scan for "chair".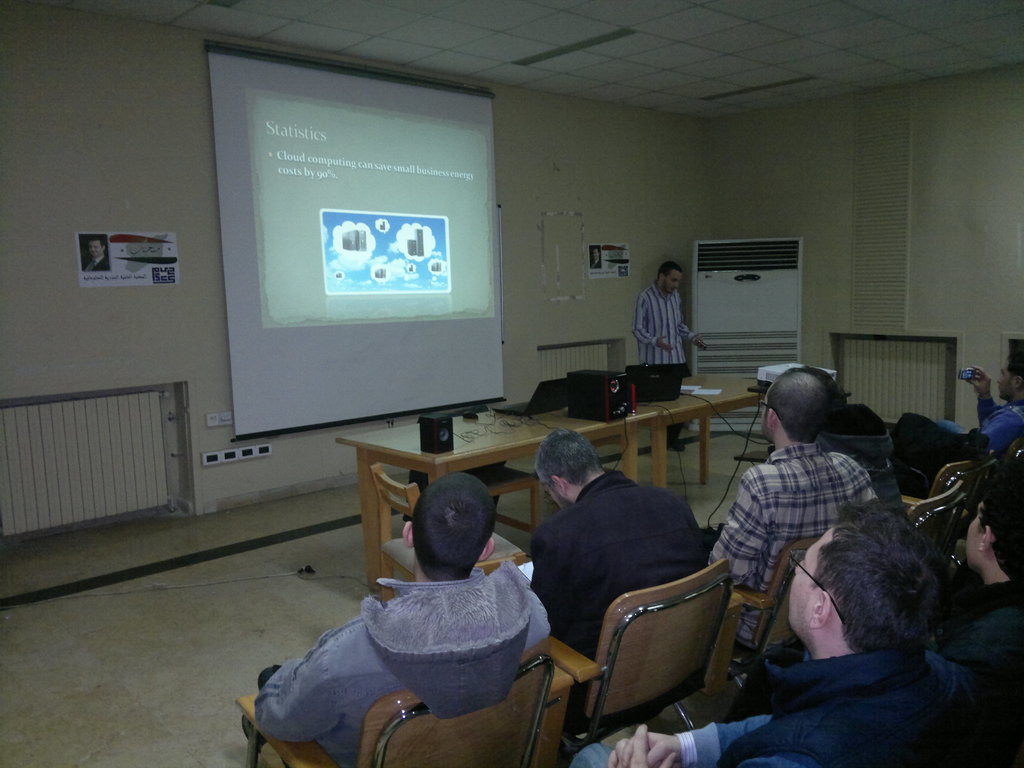
Scan result: rect(1001, 444, 1023, 479).
